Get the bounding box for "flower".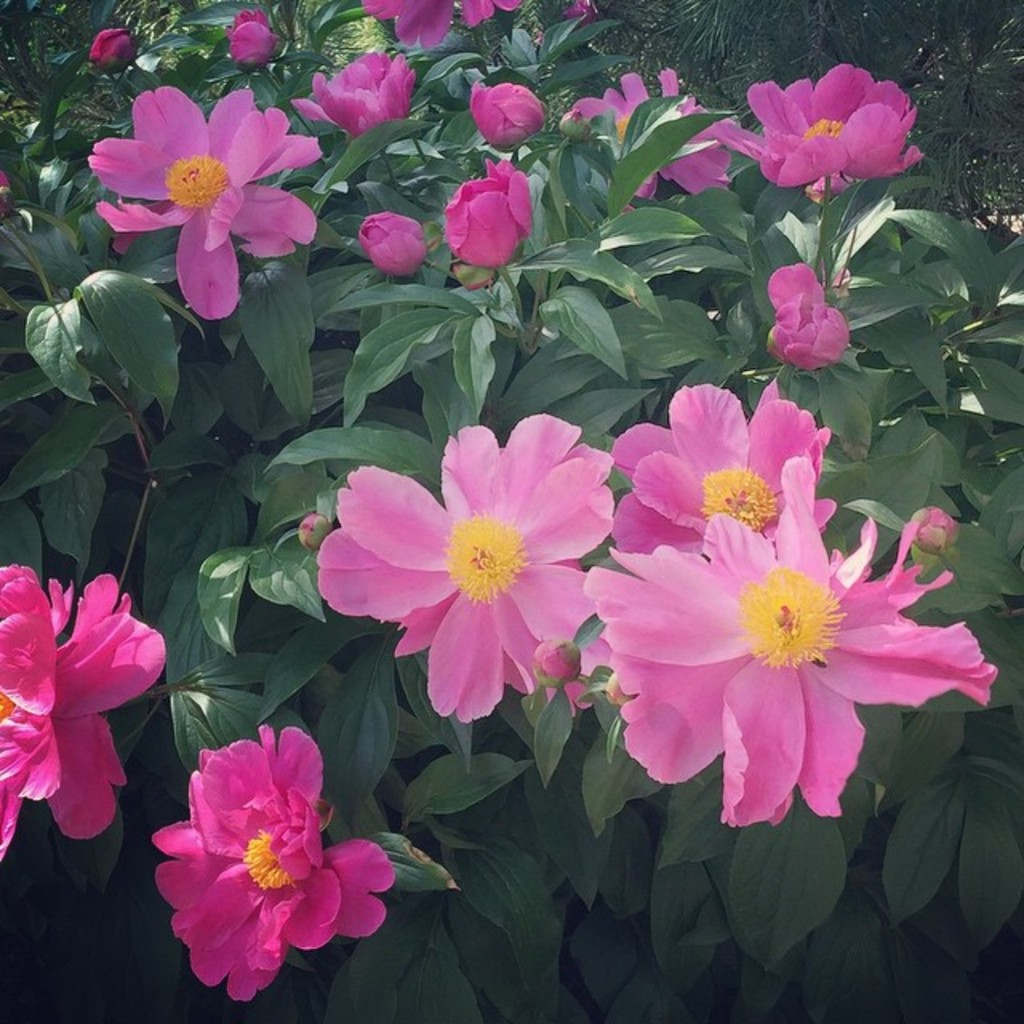
bbox=(362, 0, 515, 48).
